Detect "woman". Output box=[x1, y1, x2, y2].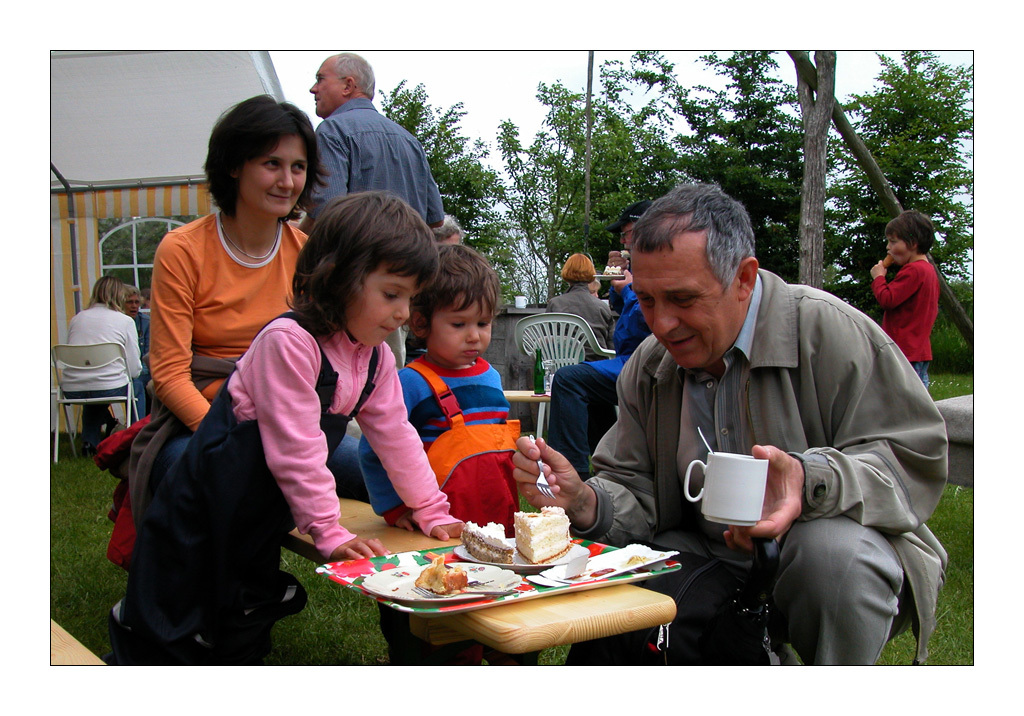
box=[63, 276, 138, 433].
